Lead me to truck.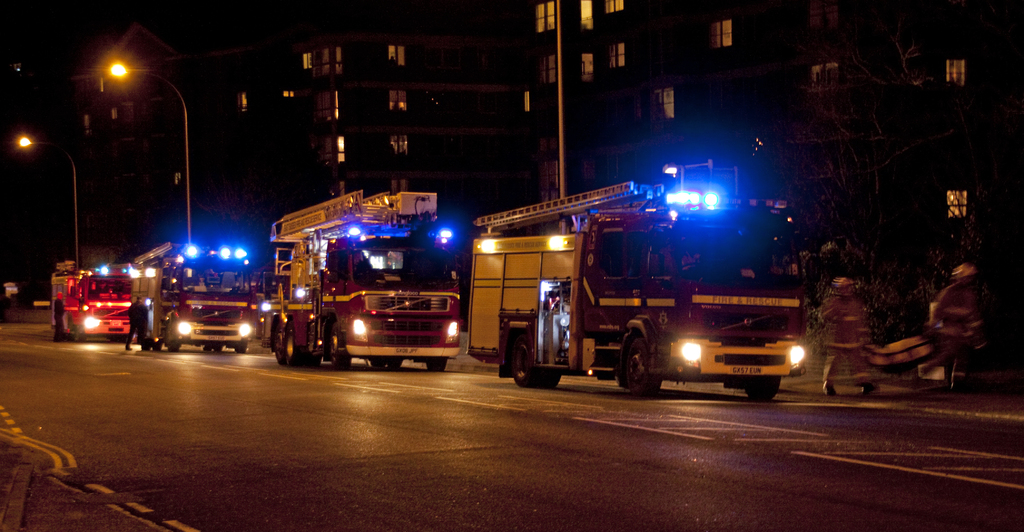
Lead to box=[127, 242, 261, 355].
